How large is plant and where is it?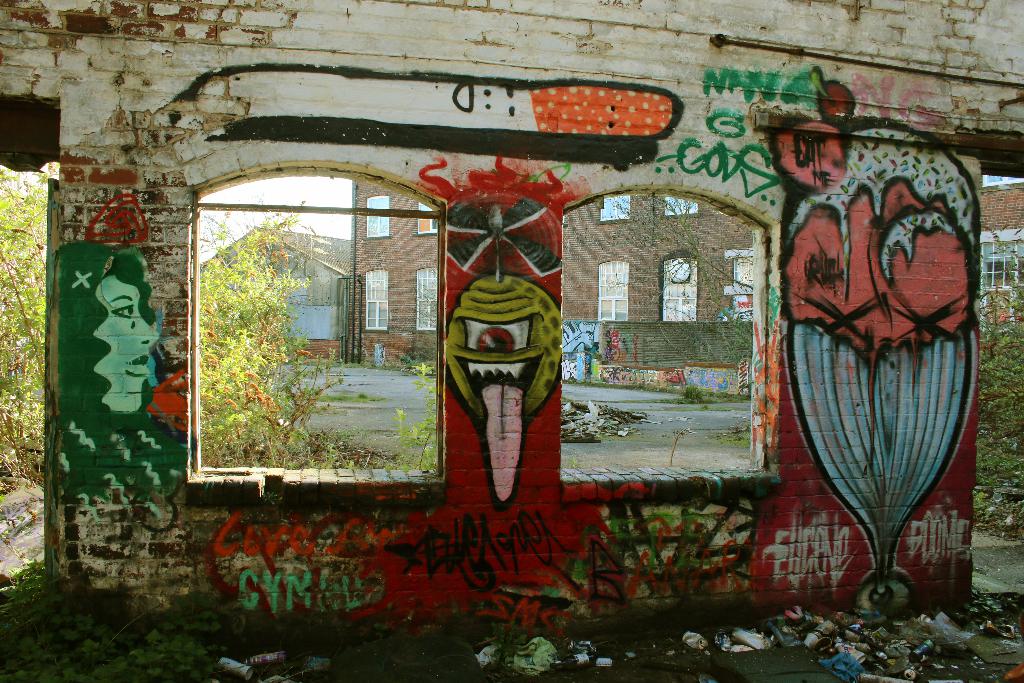
Bounding box: 395:360:437:477.
